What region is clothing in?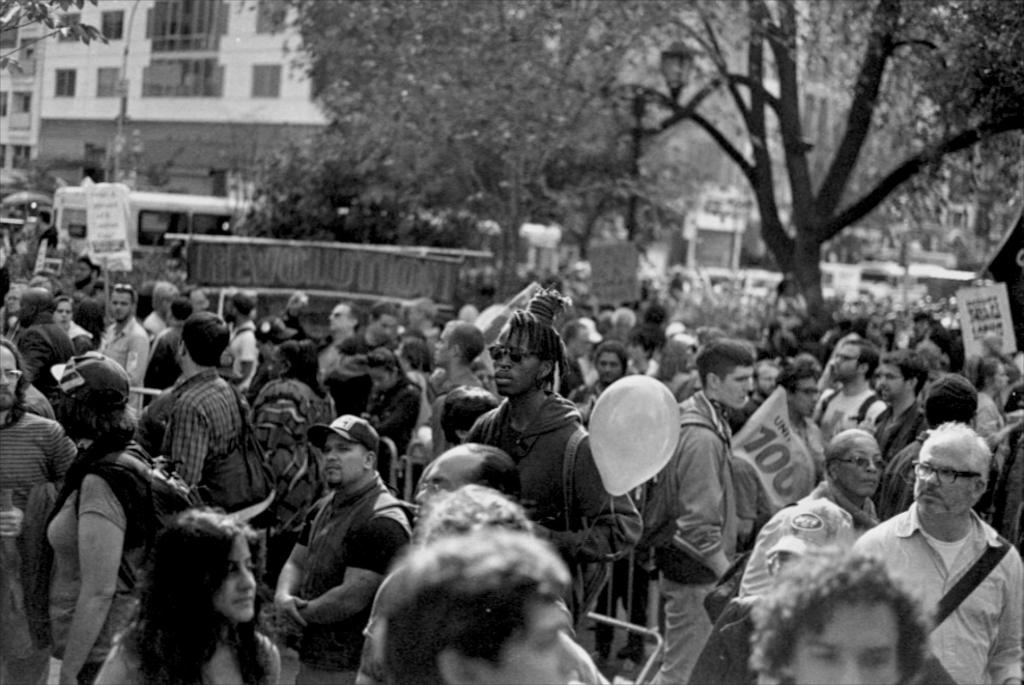
<region>477, 395, 637, 597</region>.
